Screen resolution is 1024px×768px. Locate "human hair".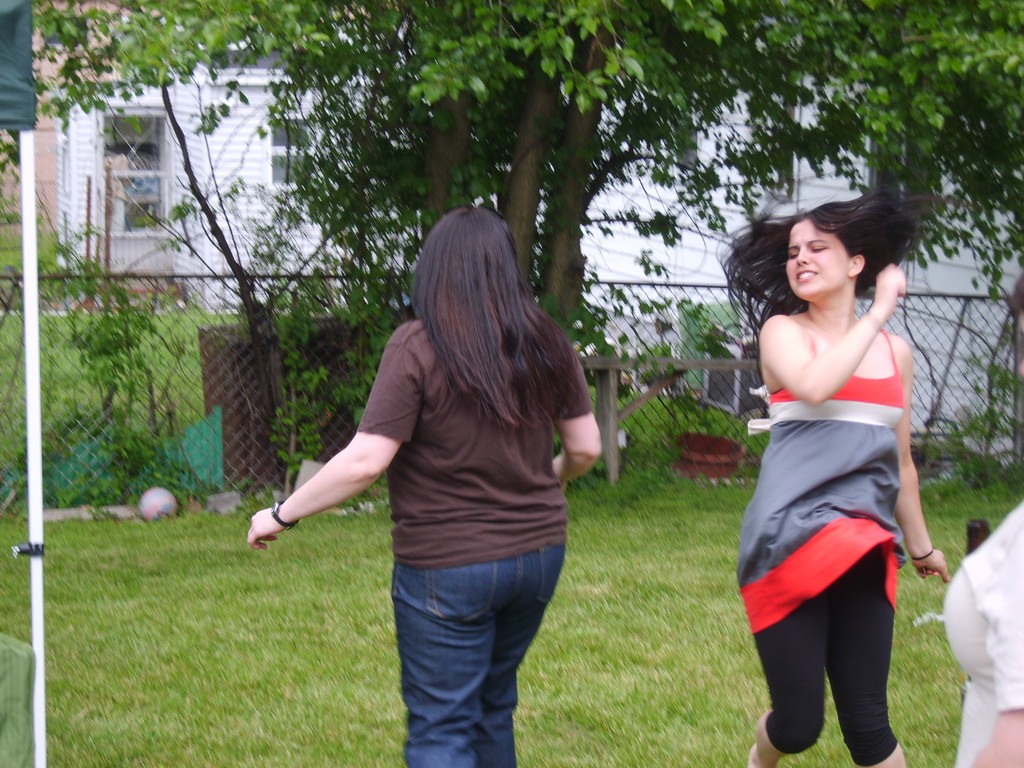
{"left": 410, "top": 202, "right": 586, "bottom": 434}.
